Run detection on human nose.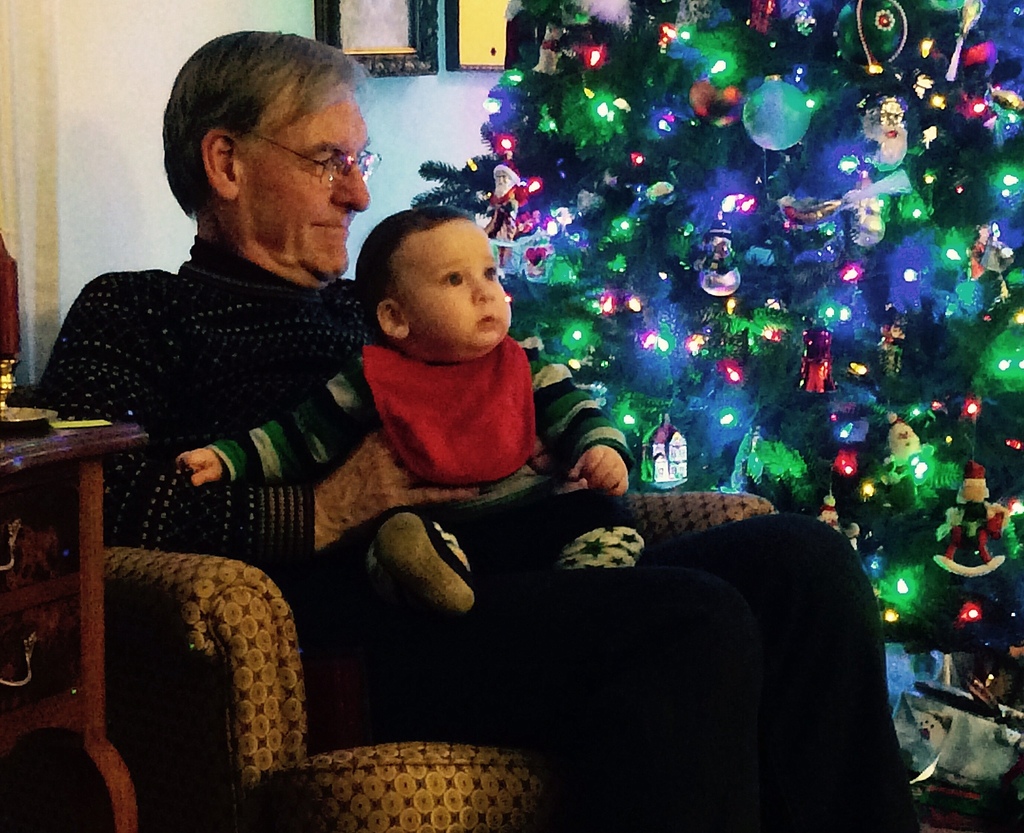
Result: select_region(328, 158, 371, 212).
